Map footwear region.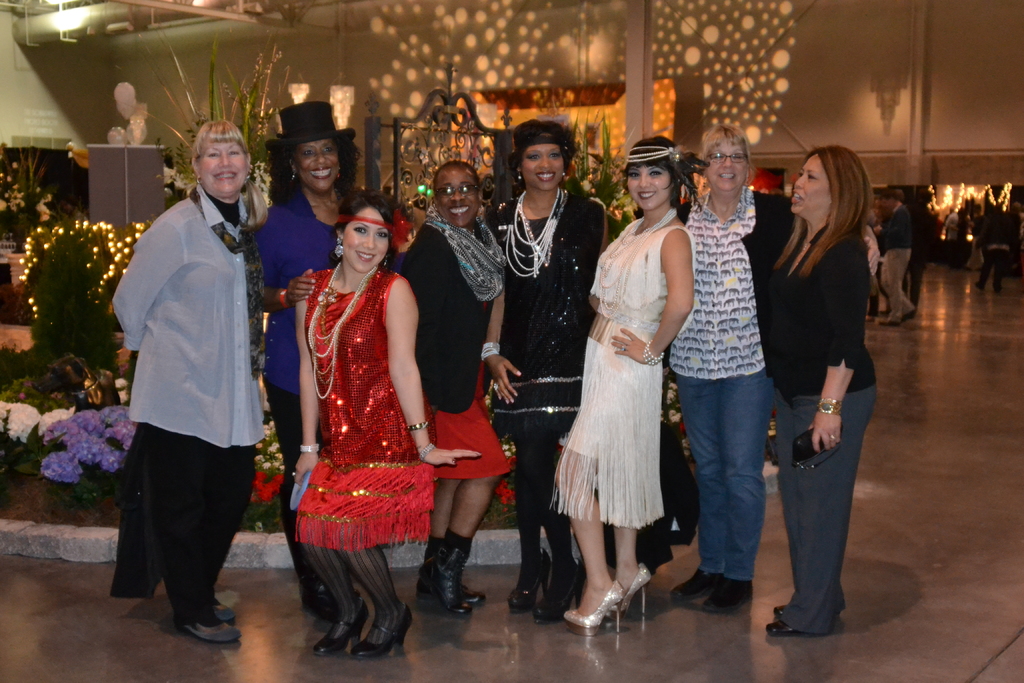
Mapped to (left=180, top=604, right=239, bottom=648).
